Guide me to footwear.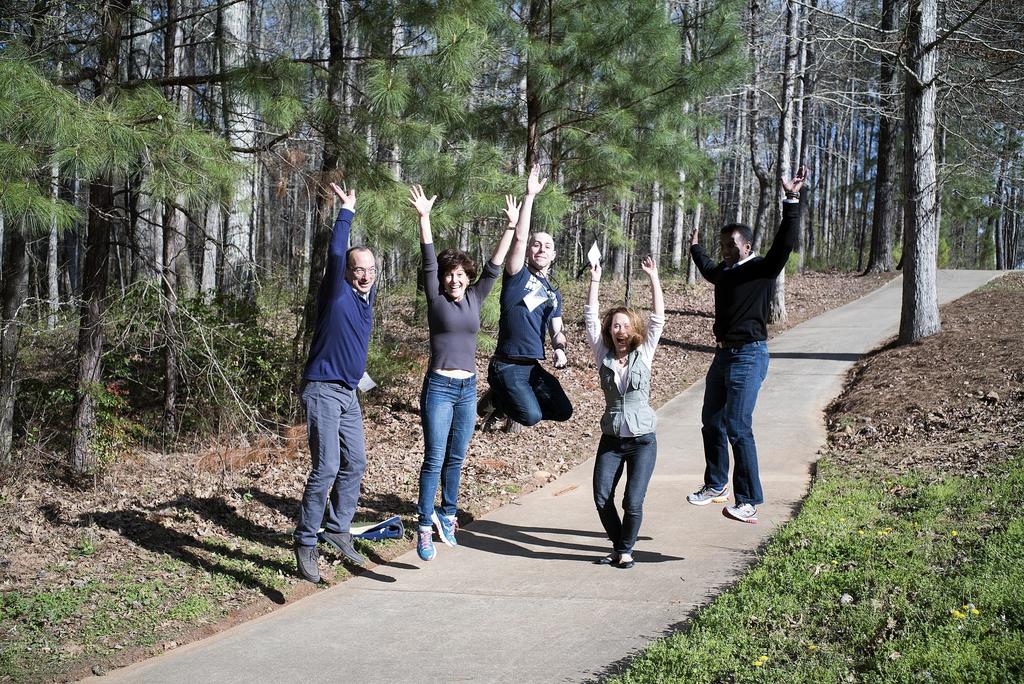
Guidance: box(320, 531, 365, 567).
